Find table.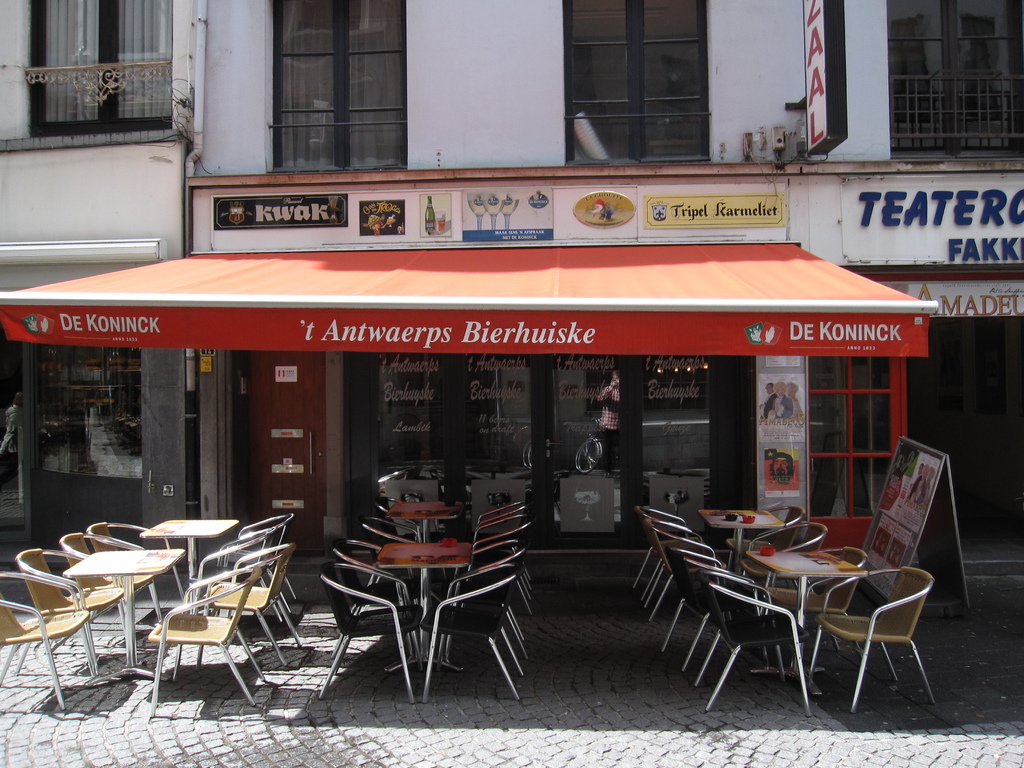
742/548/867/701.
